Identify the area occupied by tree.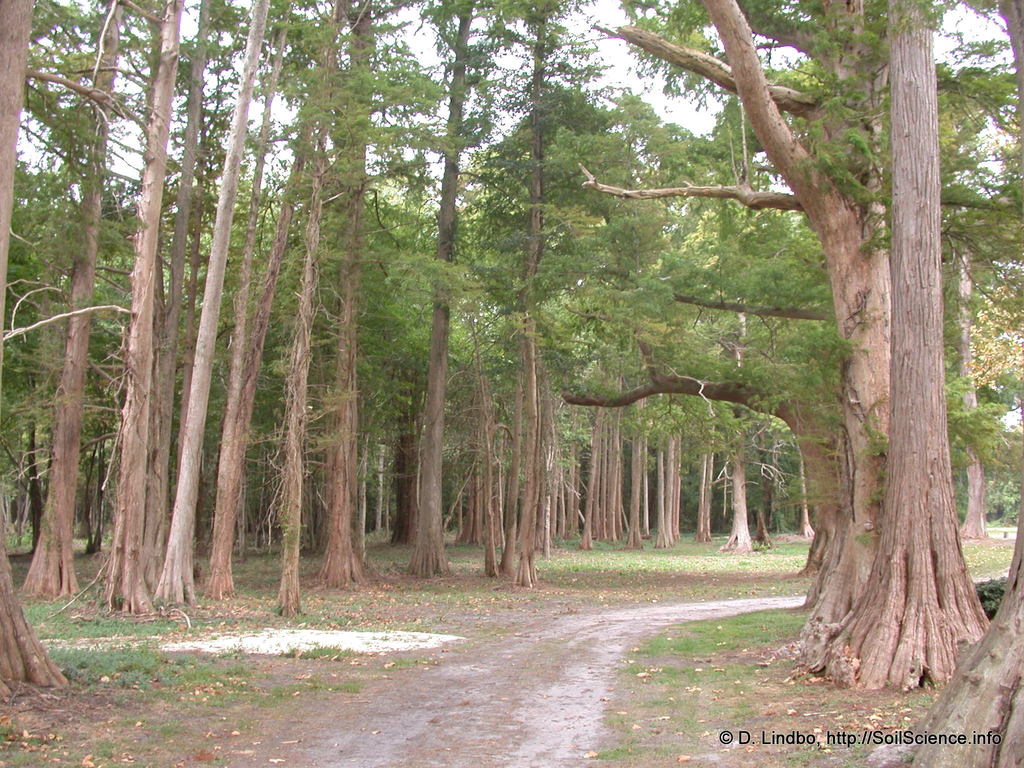
Area: BBox(867, 483, 1023, 767).
